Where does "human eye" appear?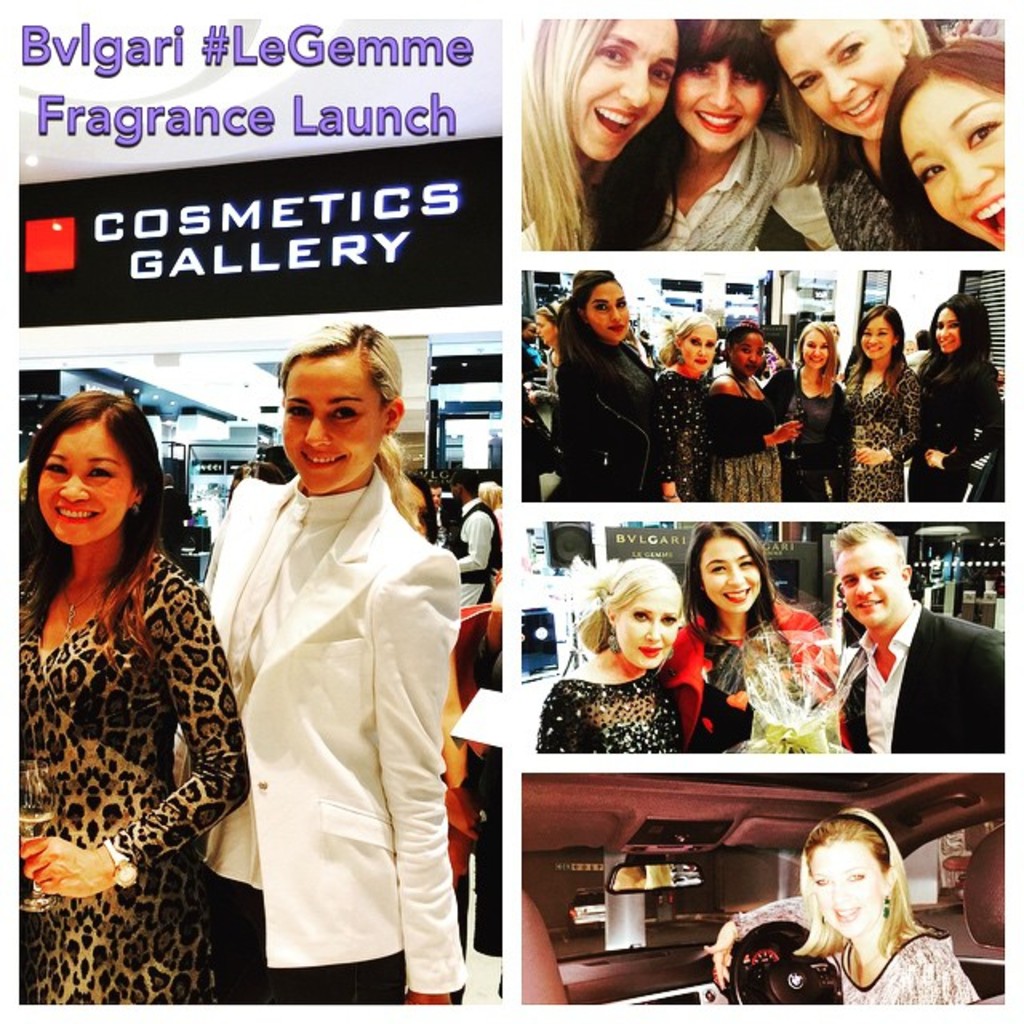
Appears at select_region(869, 568, 888, 581).
